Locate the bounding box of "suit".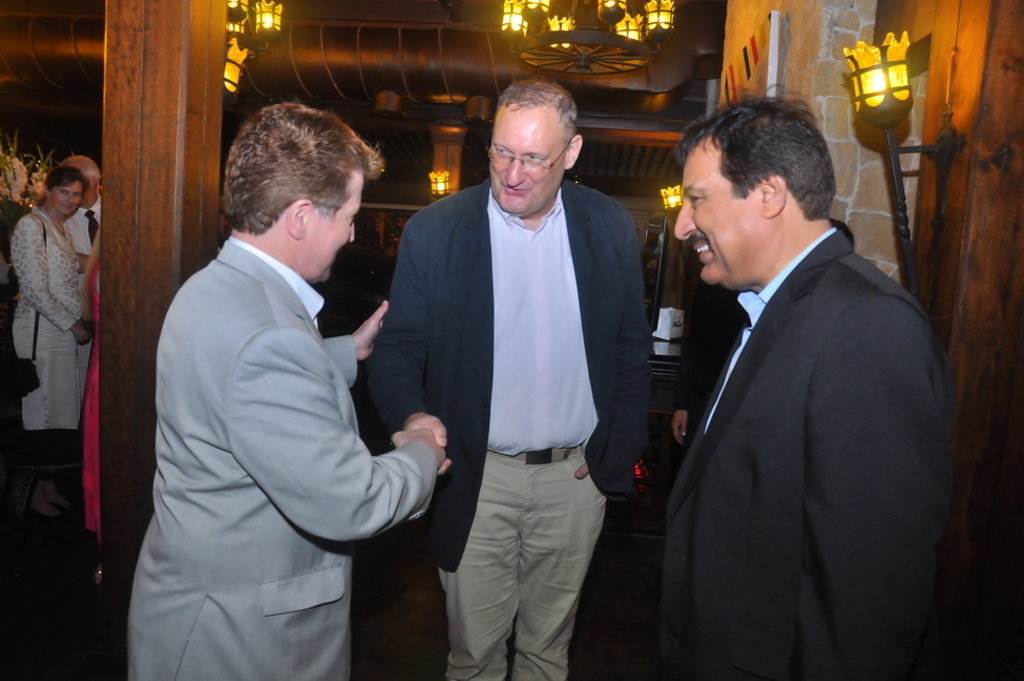
Bounding box: pyautogui.locateOnScreen(118, 149, 454, 667).
